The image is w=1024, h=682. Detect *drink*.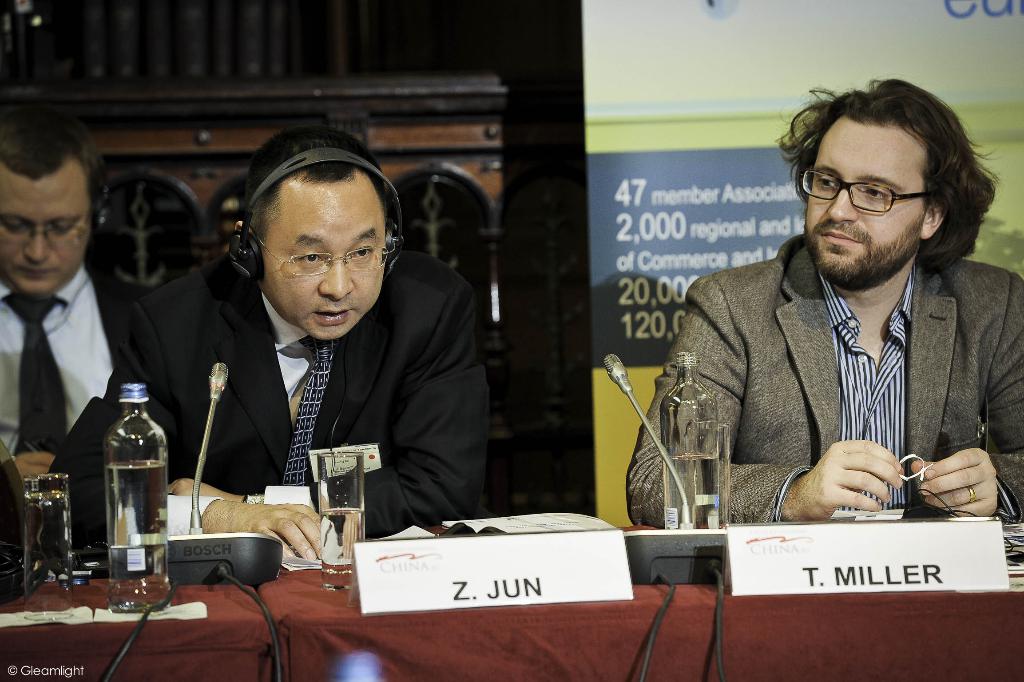
Detection: l=317, t=509, r=365, b=589.
